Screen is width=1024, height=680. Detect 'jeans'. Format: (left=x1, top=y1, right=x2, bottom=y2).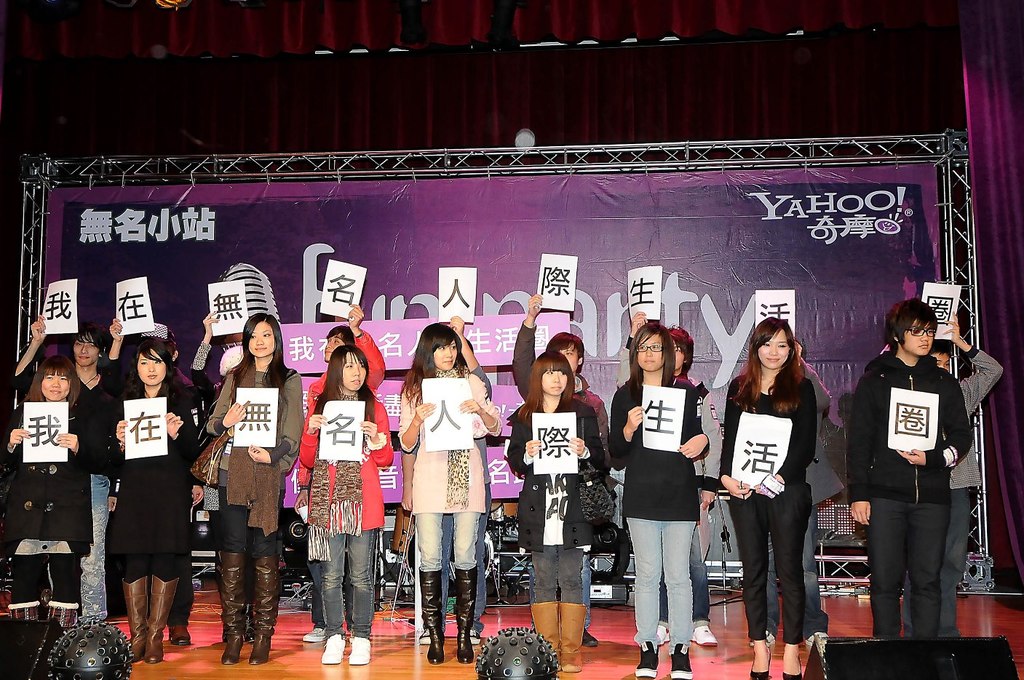
(left=888, top=484, right=974, bottom=643).
